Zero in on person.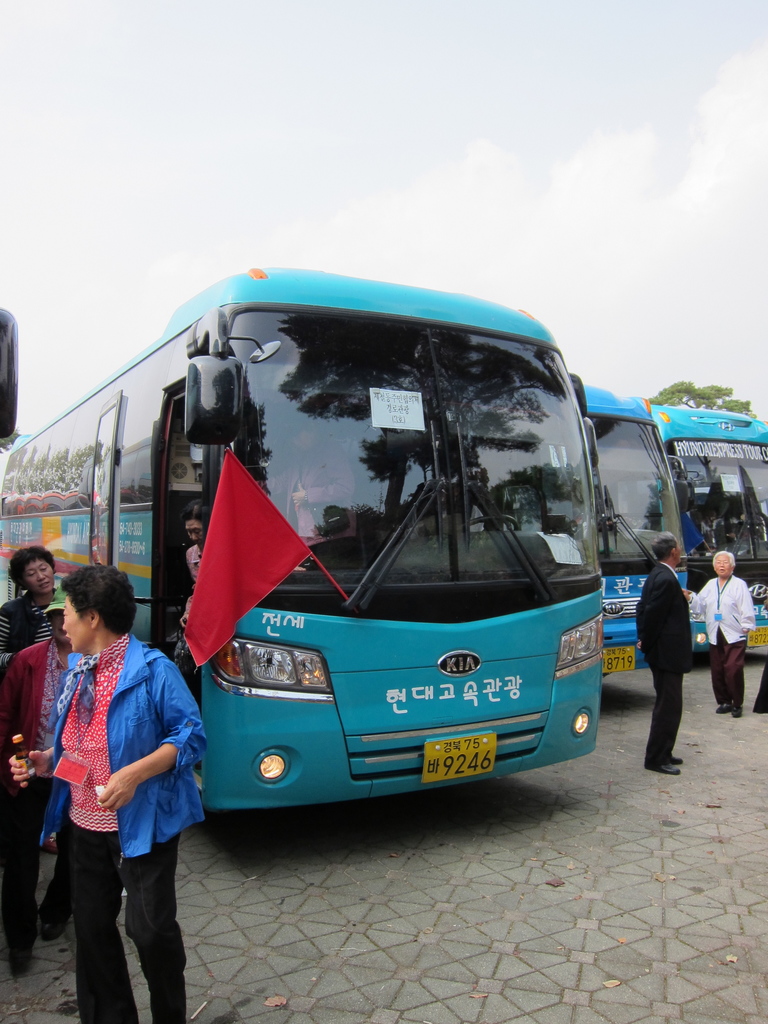
Zeroed in: rect(687, 550, 755, 725).
